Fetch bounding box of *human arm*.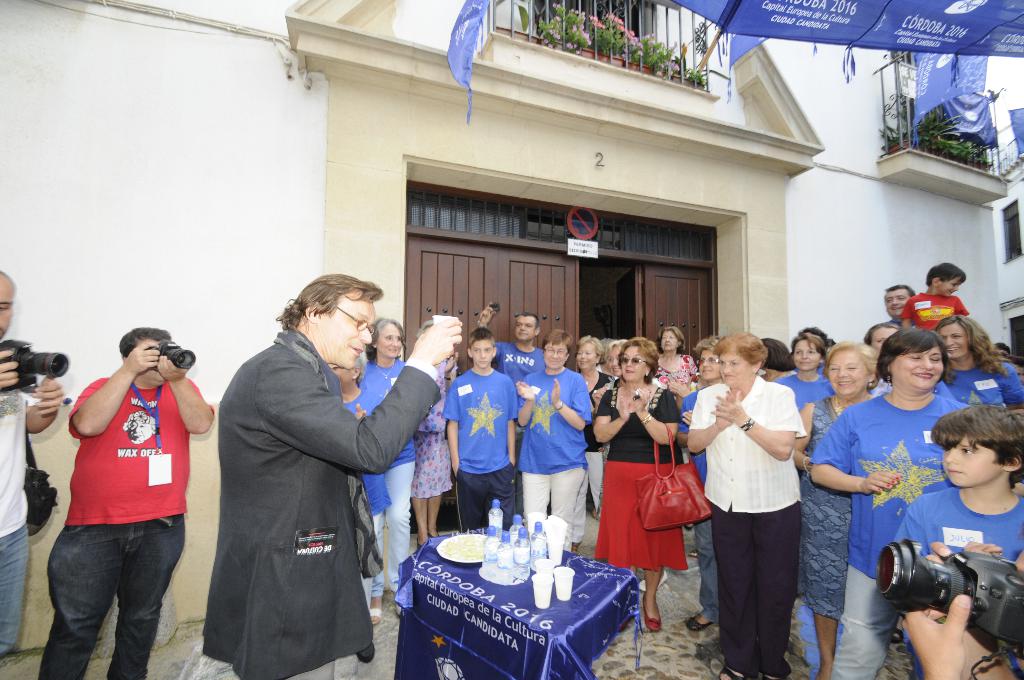
Bbox: [711, 387, 796, 464].
